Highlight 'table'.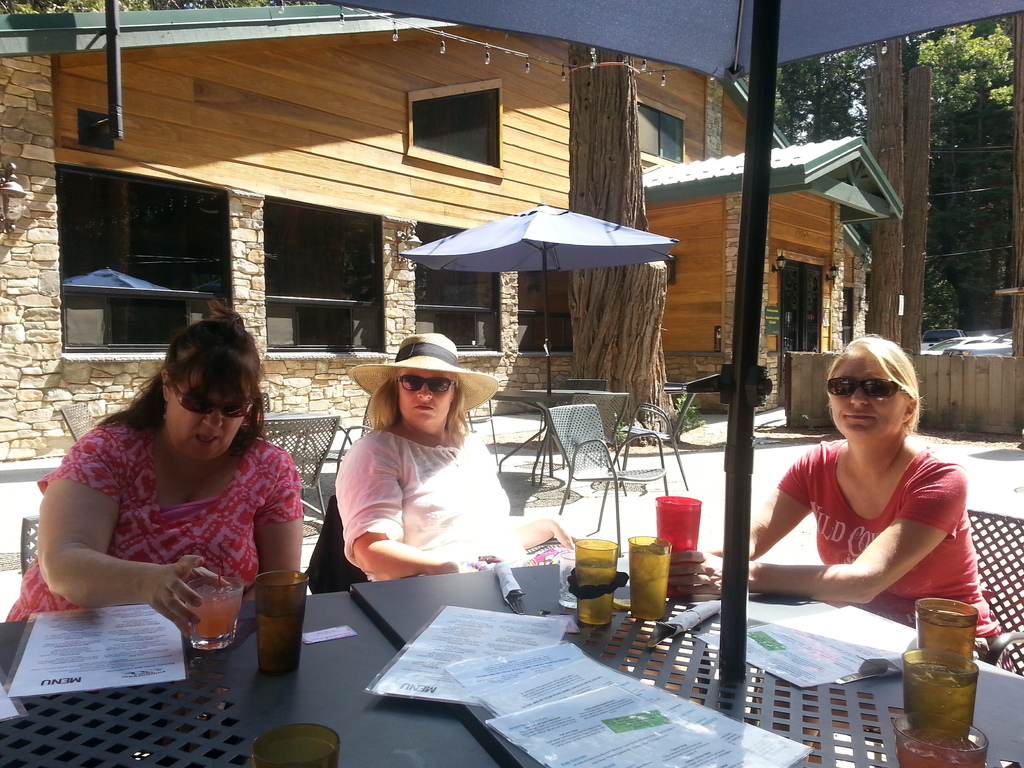
Highlighted region: {"left": 498, "top": 379, "right": 632, "bottom": 471}.
